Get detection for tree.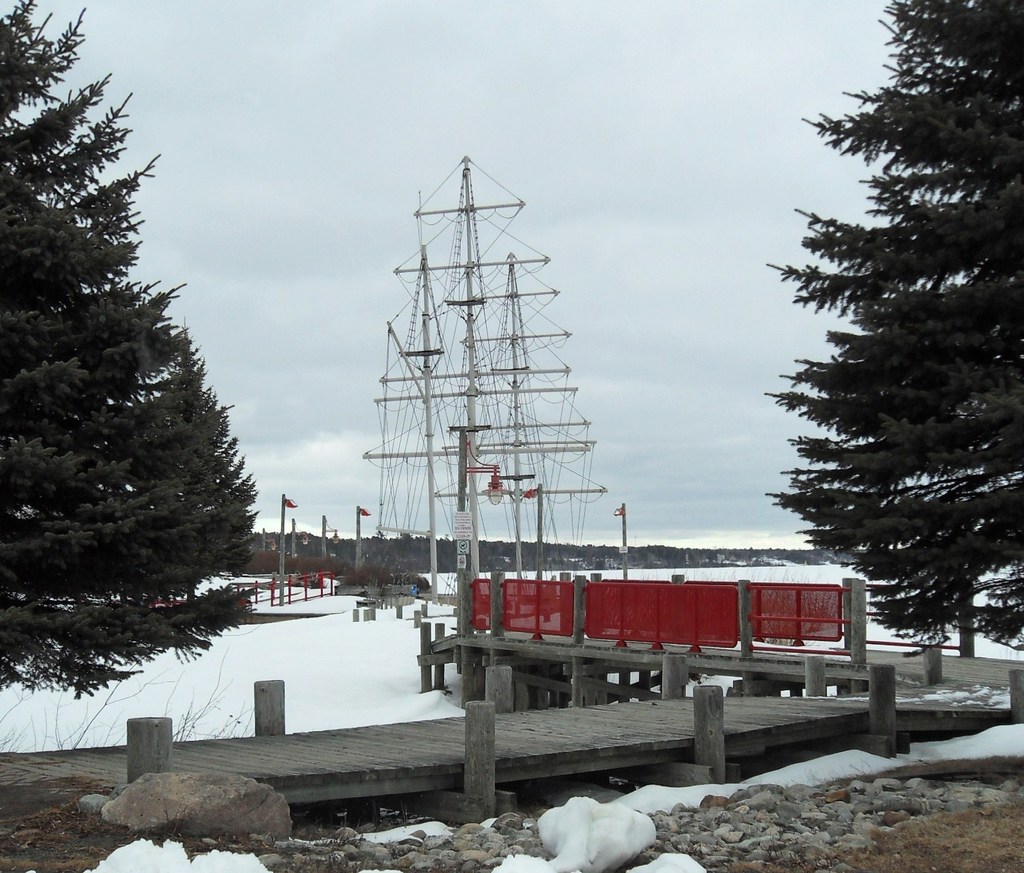
Detection: (left=762, top=0, right=1023, bottom=657).
